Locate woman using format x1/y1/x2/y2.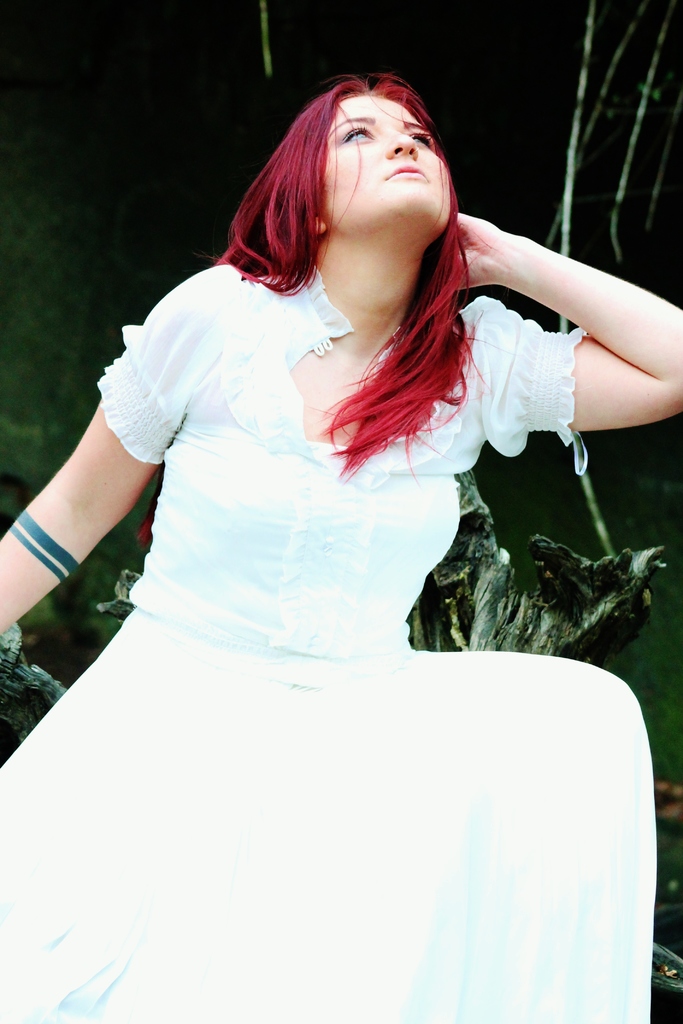
0/67/682/1023.
